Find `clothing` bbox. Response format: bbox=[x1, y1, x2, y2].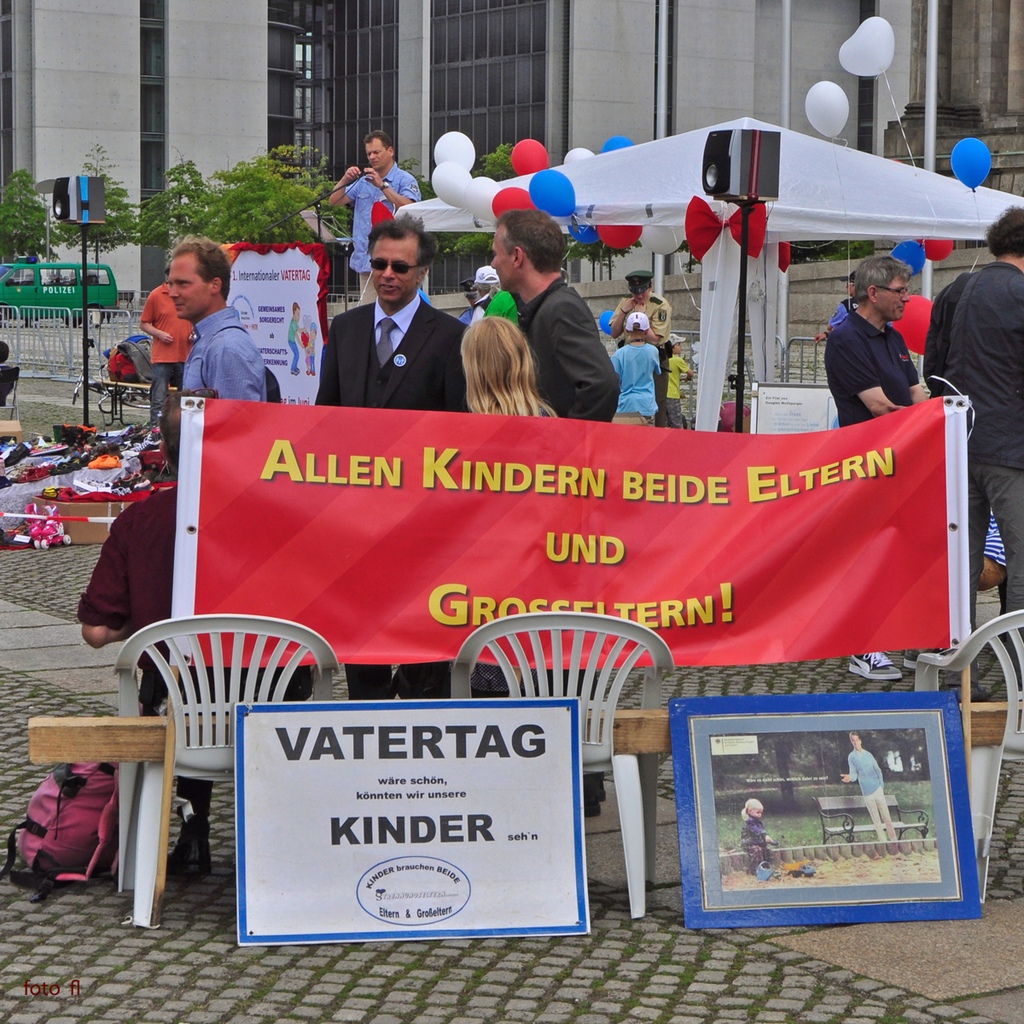
bbox=[178, 297, 271, 389].
